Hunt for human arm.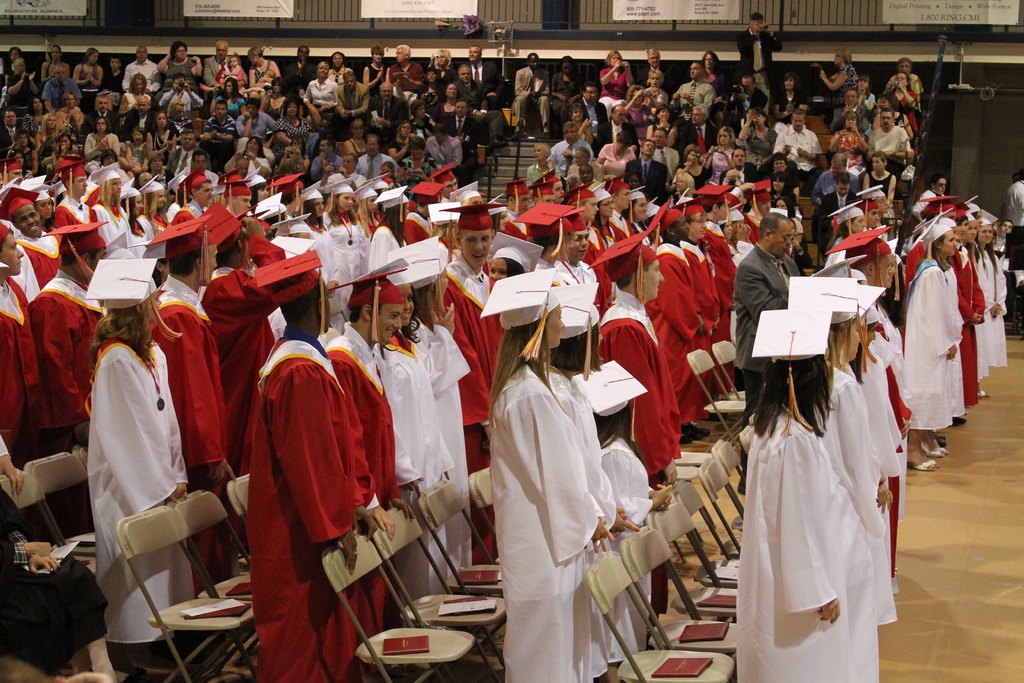
Hunted down at 0 538 58 567.
